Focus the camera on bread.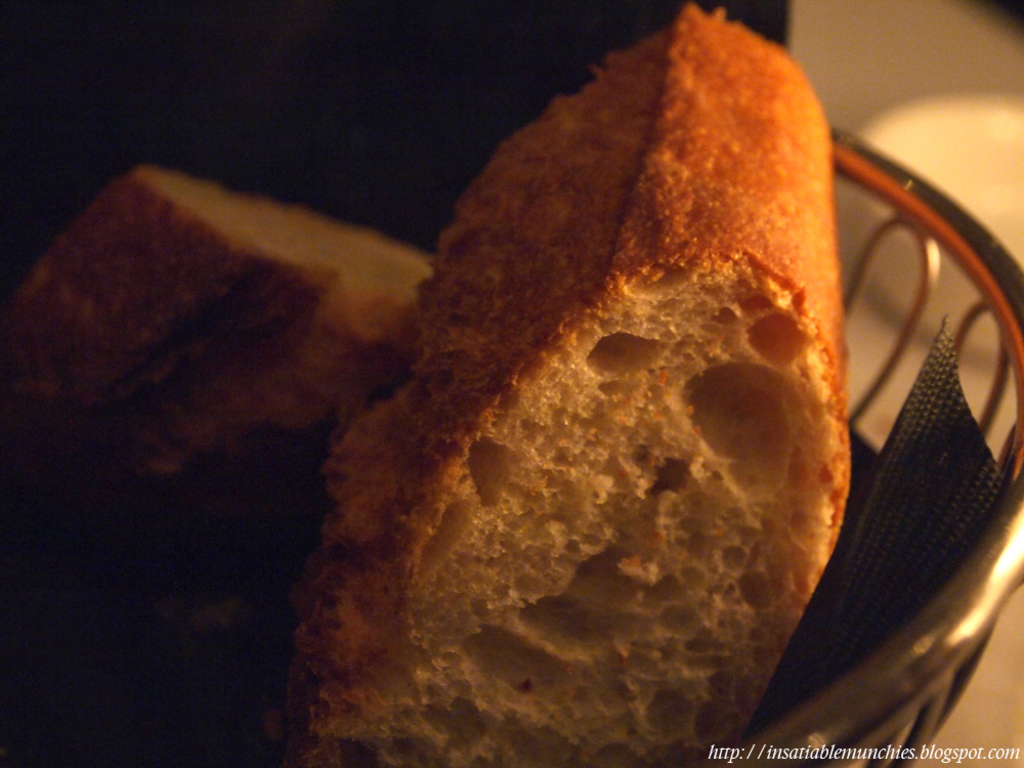
Focus region: [left=290, top=0, right=882, bottom=767].
